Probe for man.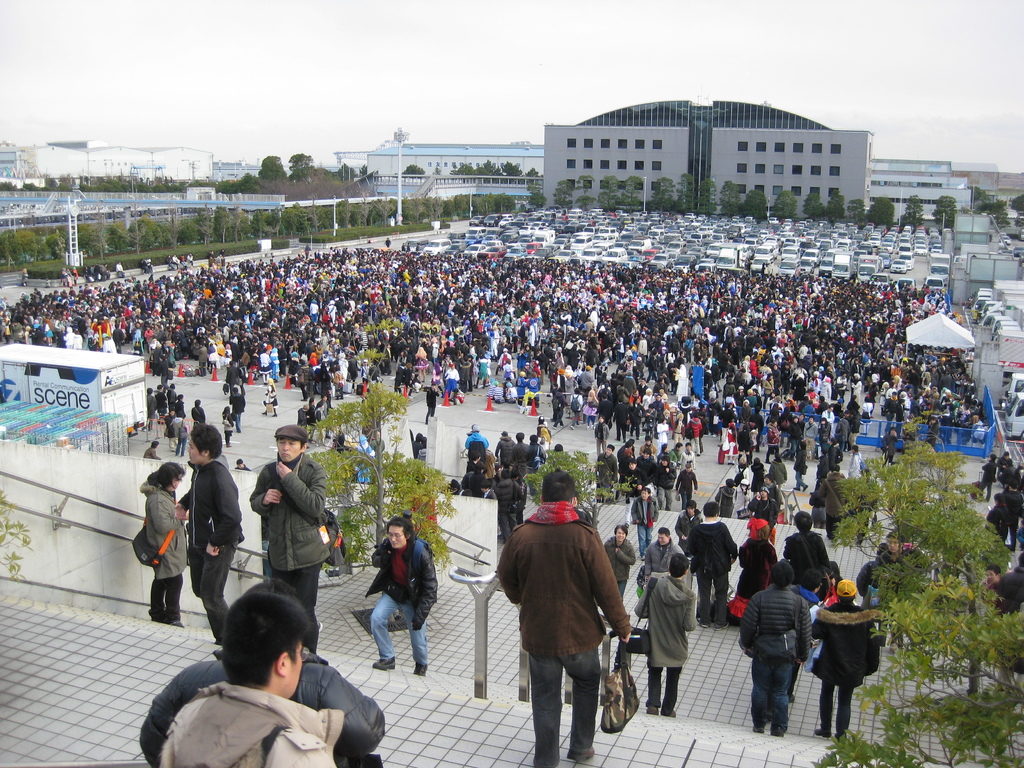
Probe result: {"x1": 228, "y1": 387, "x2": 246, "y2": 428}.
